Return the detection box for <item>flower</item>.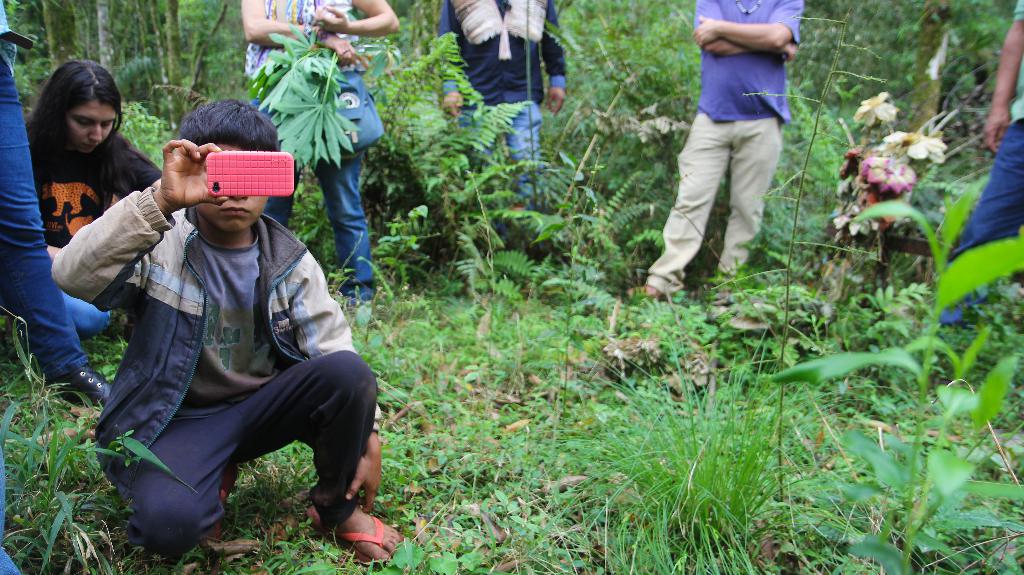
883/136/942/156.
